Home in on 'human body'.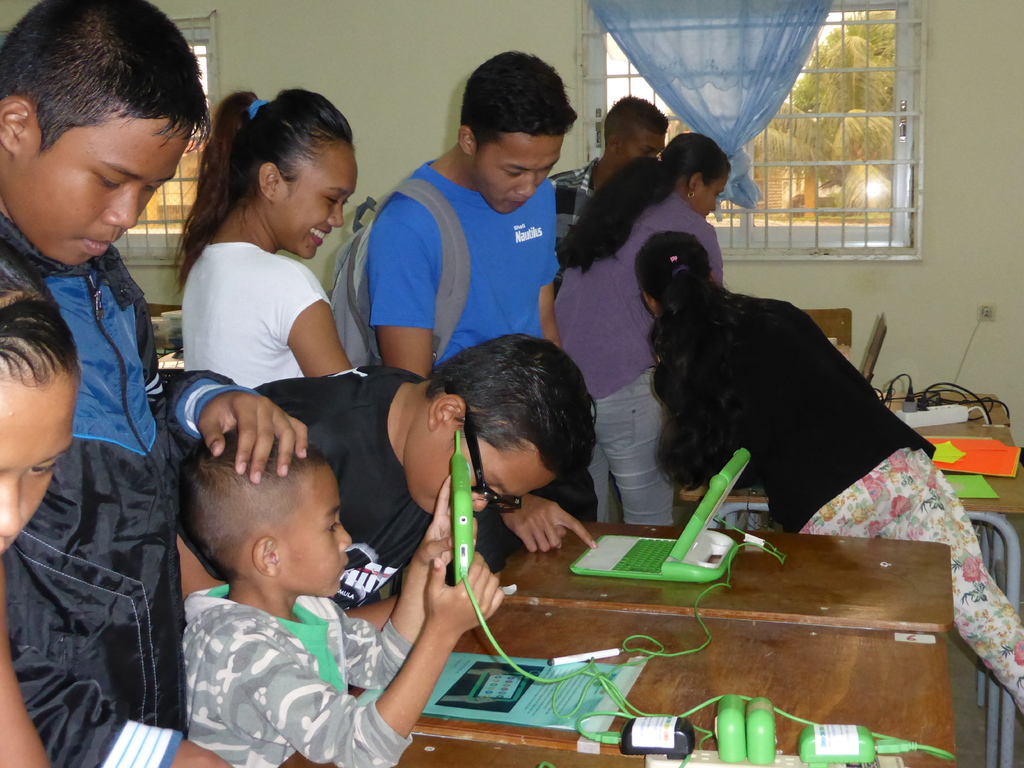
Homed in at Rect(251, 349, 516, 620).
